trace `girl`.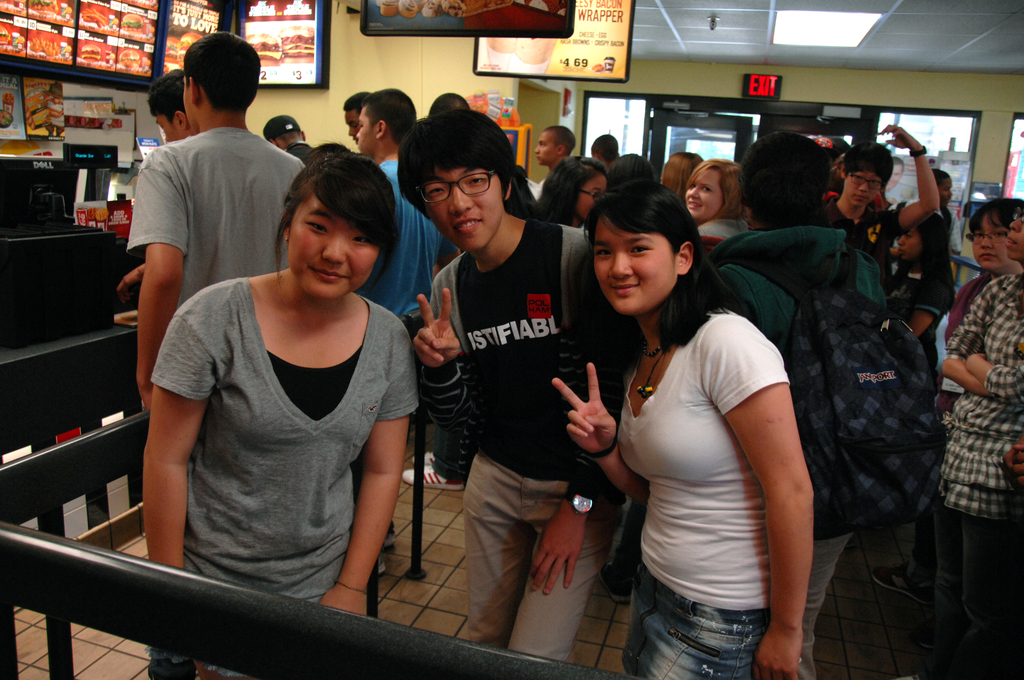
Traced to <region>531, 152, 609, 229</region>.
